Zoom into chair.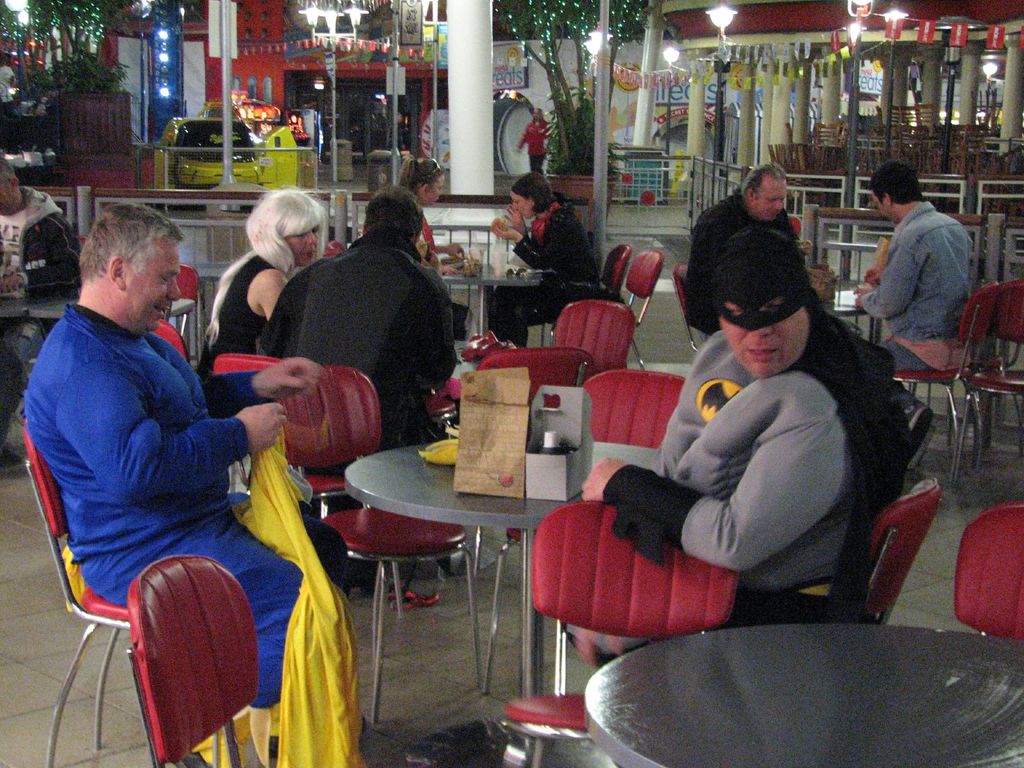
Zoom target: locate(950, 500, 1023, 640).
